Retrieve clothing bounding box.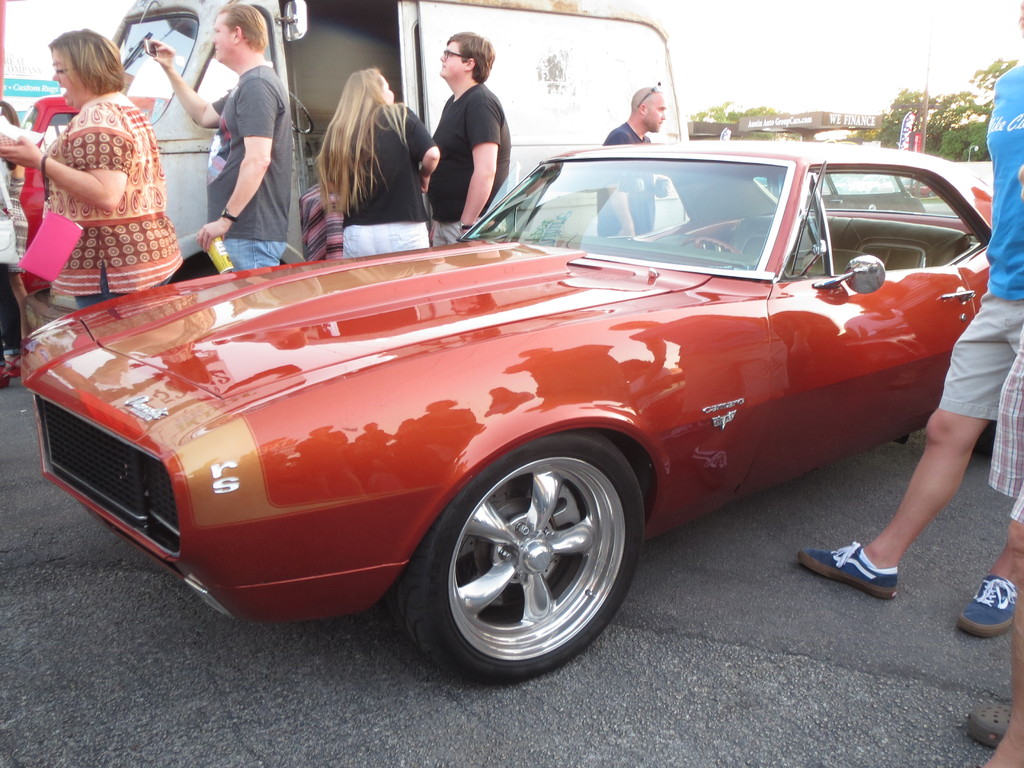
Bounding box: [x1=436, y1=80, x2=511, y2=225].
